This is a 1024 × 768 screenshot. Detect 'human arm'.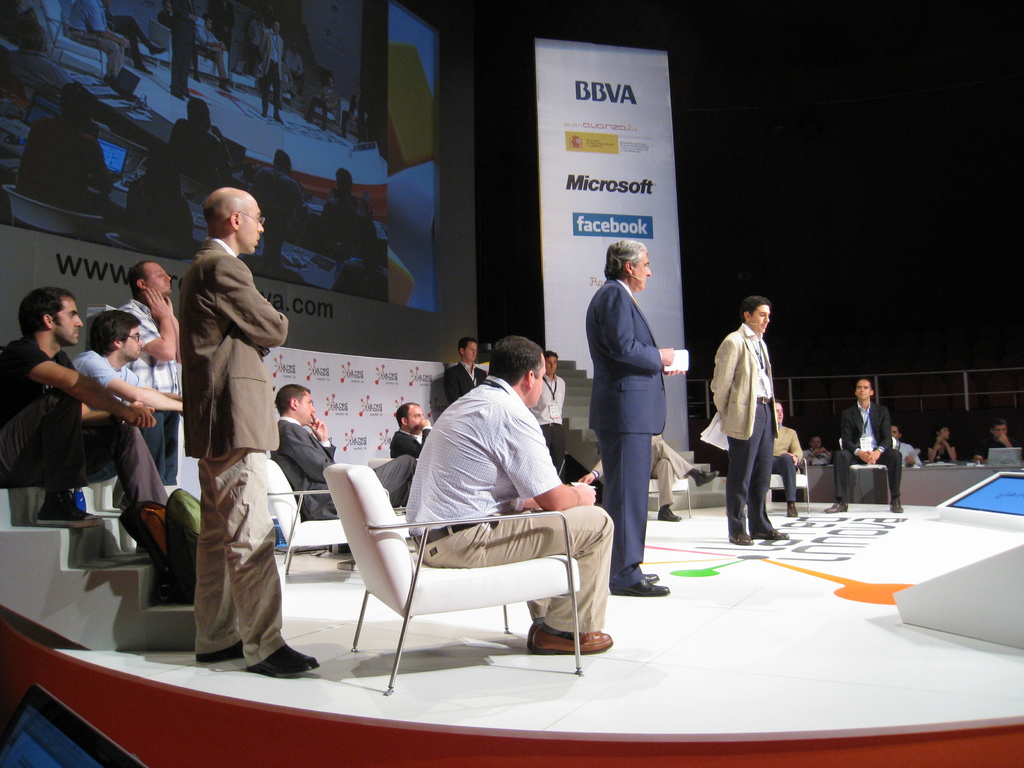
{"x1": 782, "y1": 426, "x2": 808, "y2": 471}.
